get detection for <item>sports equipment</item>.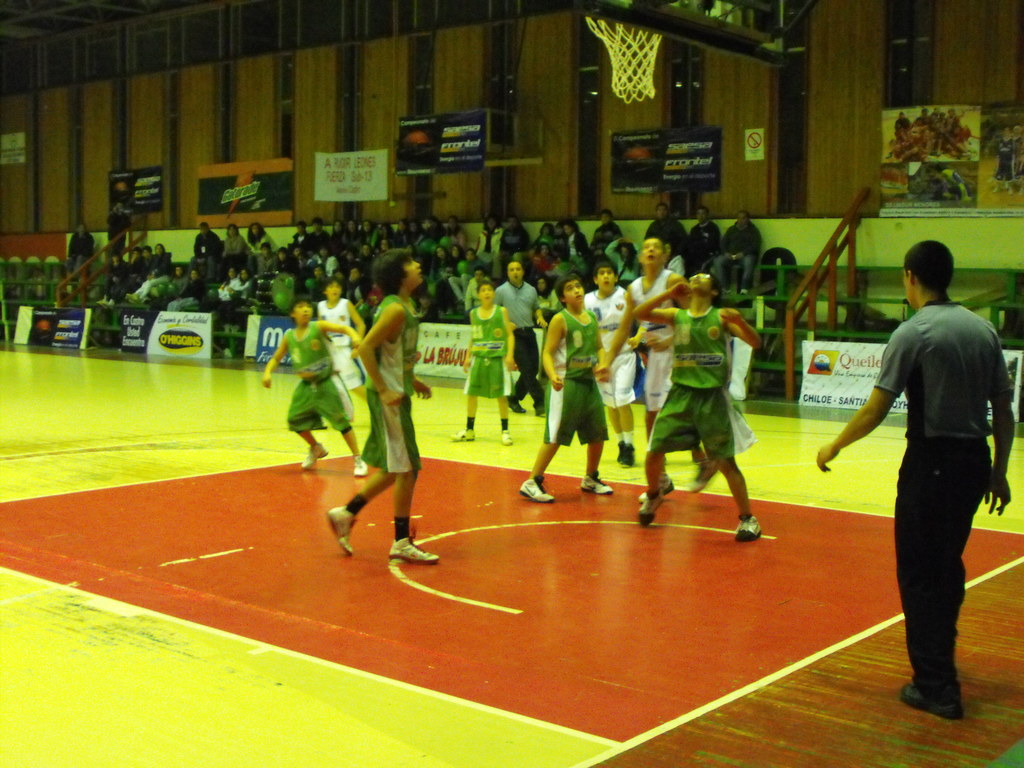
Detection: region(501, 426, 513, 446).
